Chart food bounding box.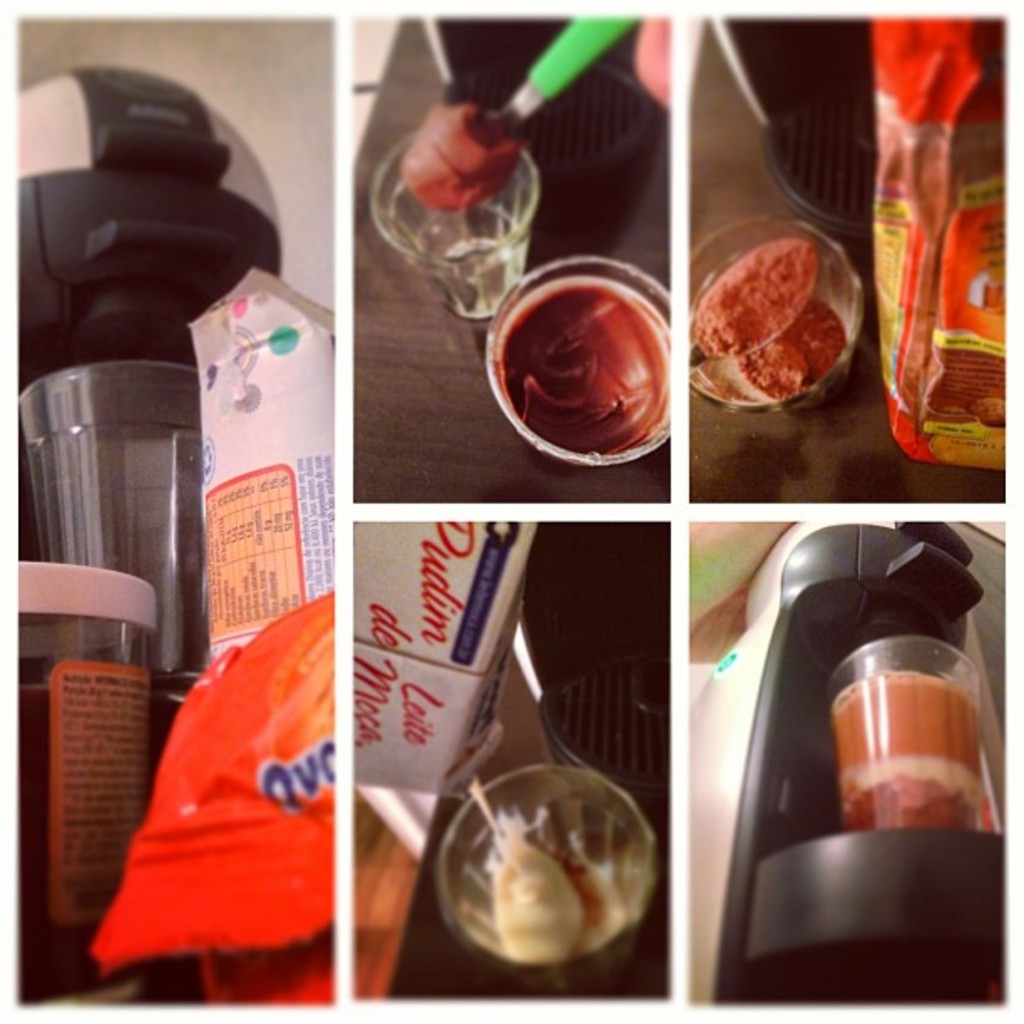
Charted: locate(510, 239, 708, 452).
